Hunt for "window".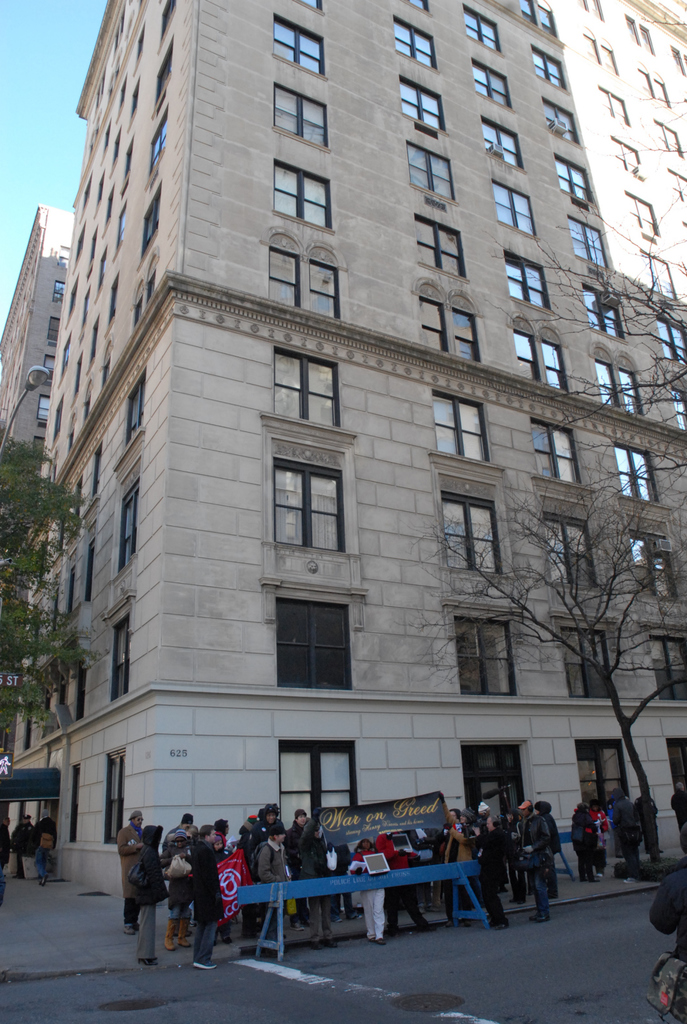
Hunted down at Rect(479, 115, 519, 172).
